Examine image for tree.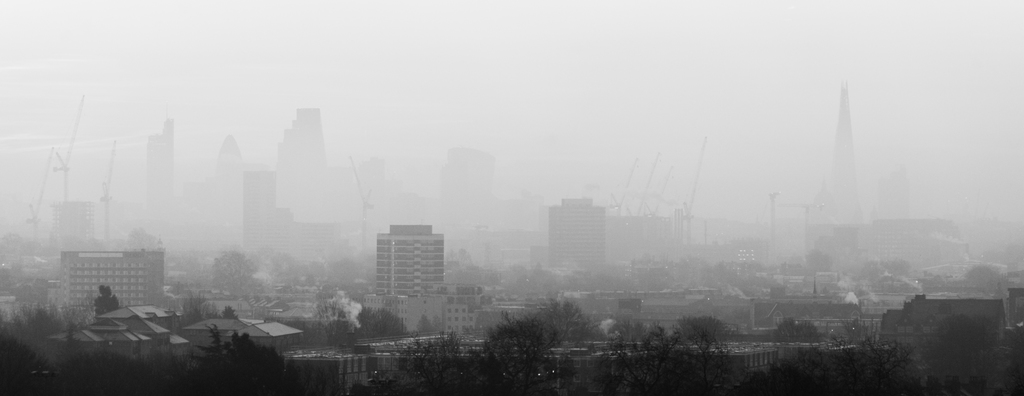
Examination result: 210,245,259,301.
